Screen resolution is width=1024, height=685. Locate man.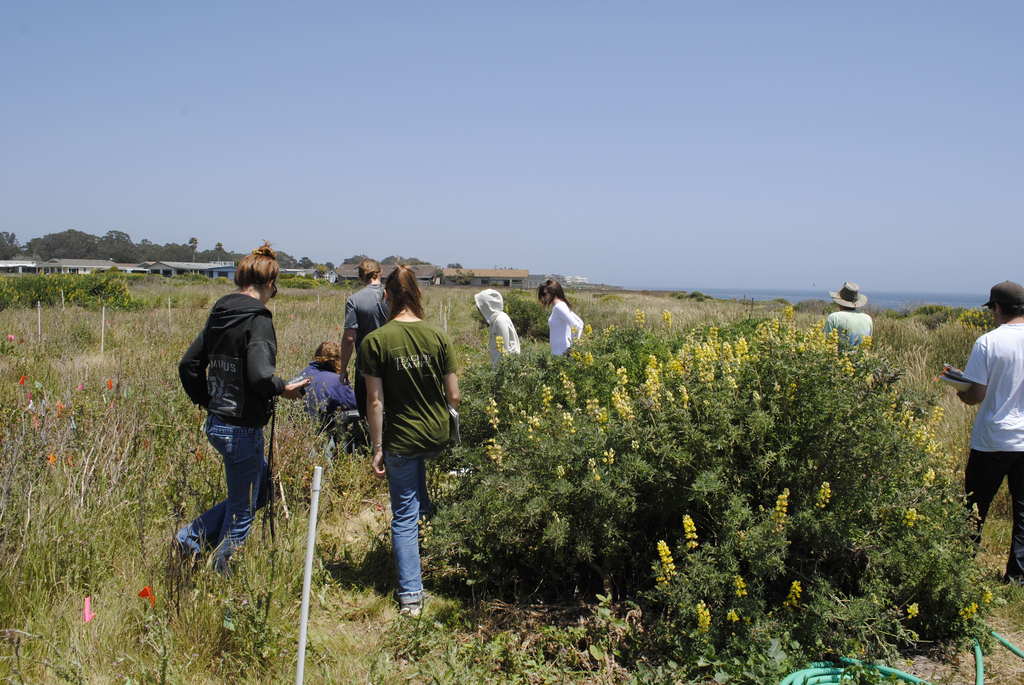
<bbox>955, 281, 1023, 582</bbox>.
